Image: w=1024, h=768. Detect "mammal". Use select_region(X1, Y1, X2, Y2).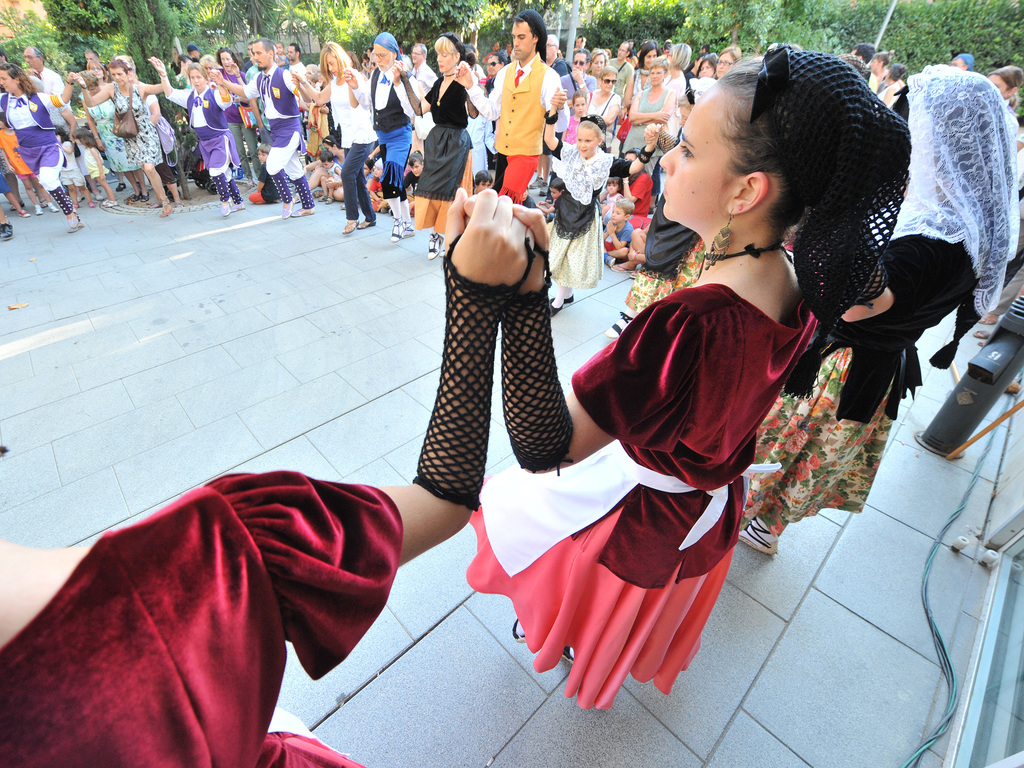
select_region(0, 184, 529, 767).
